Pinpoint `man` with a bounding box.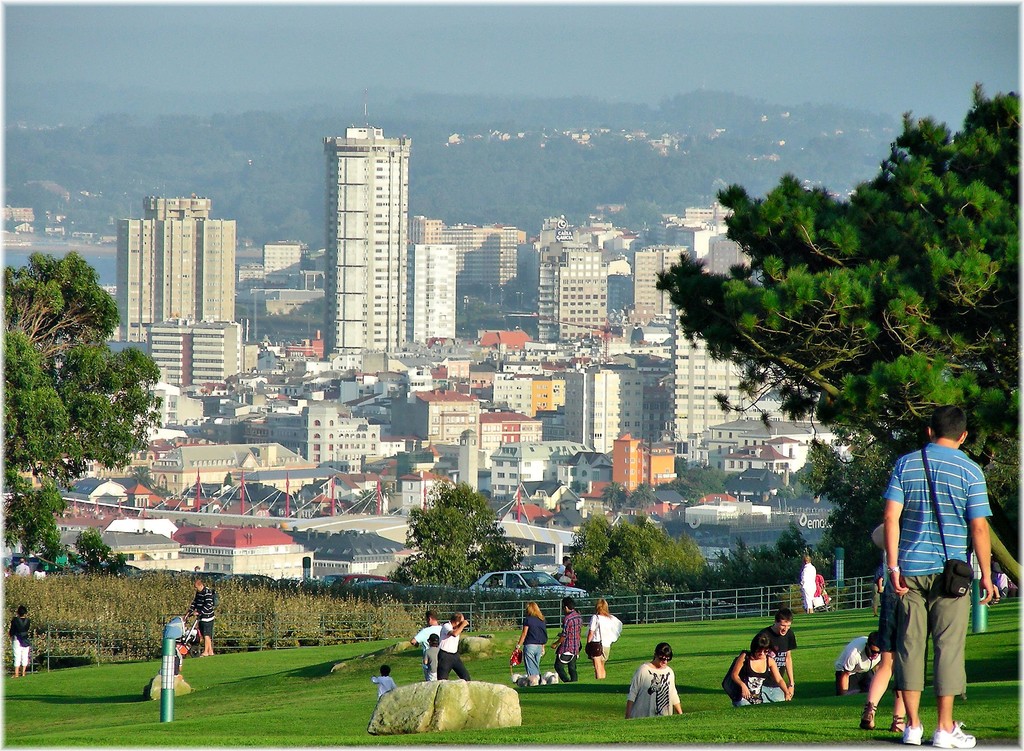
<bbox>186, 578, 218, 657</bbox>.
